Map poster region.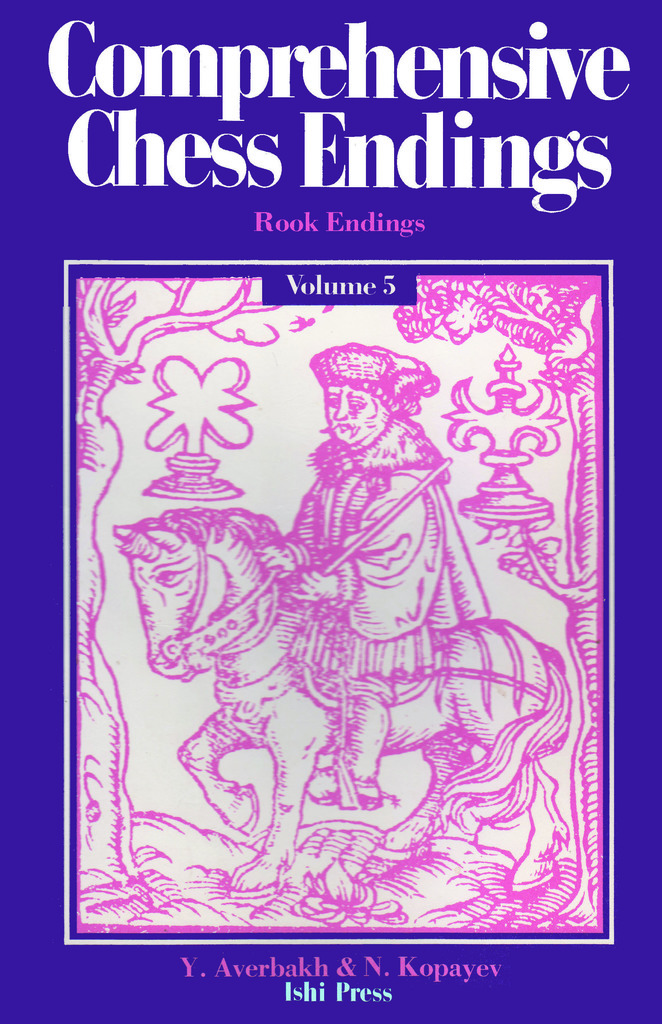
Mapped to (x1=0, y1=0, x2=661, y2=1023).
